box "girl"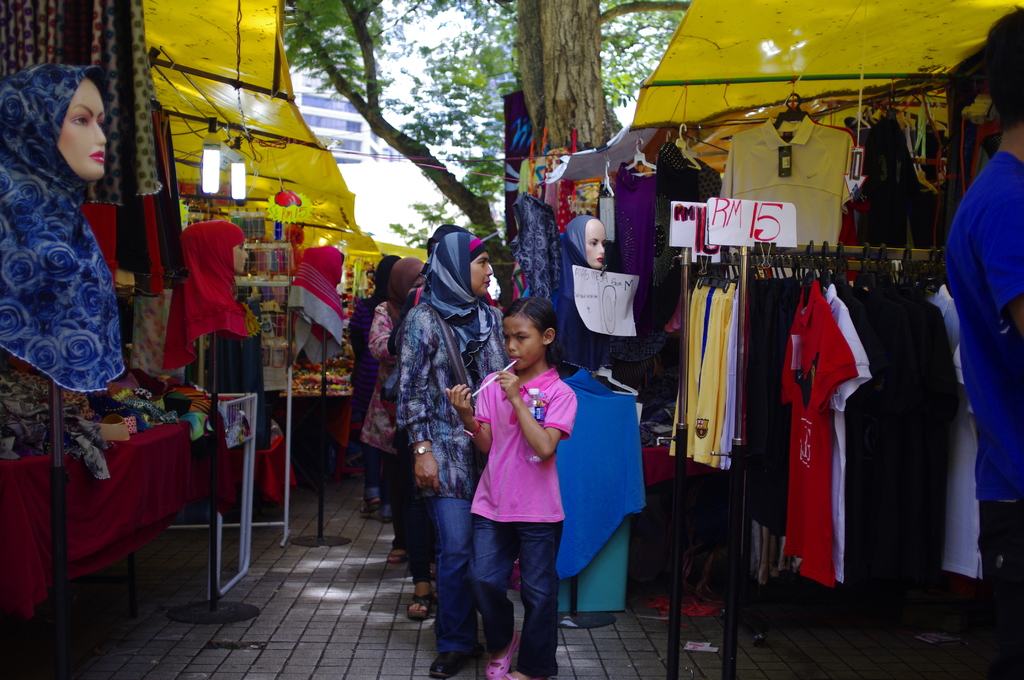
locate(442, 297, 577, 679)
